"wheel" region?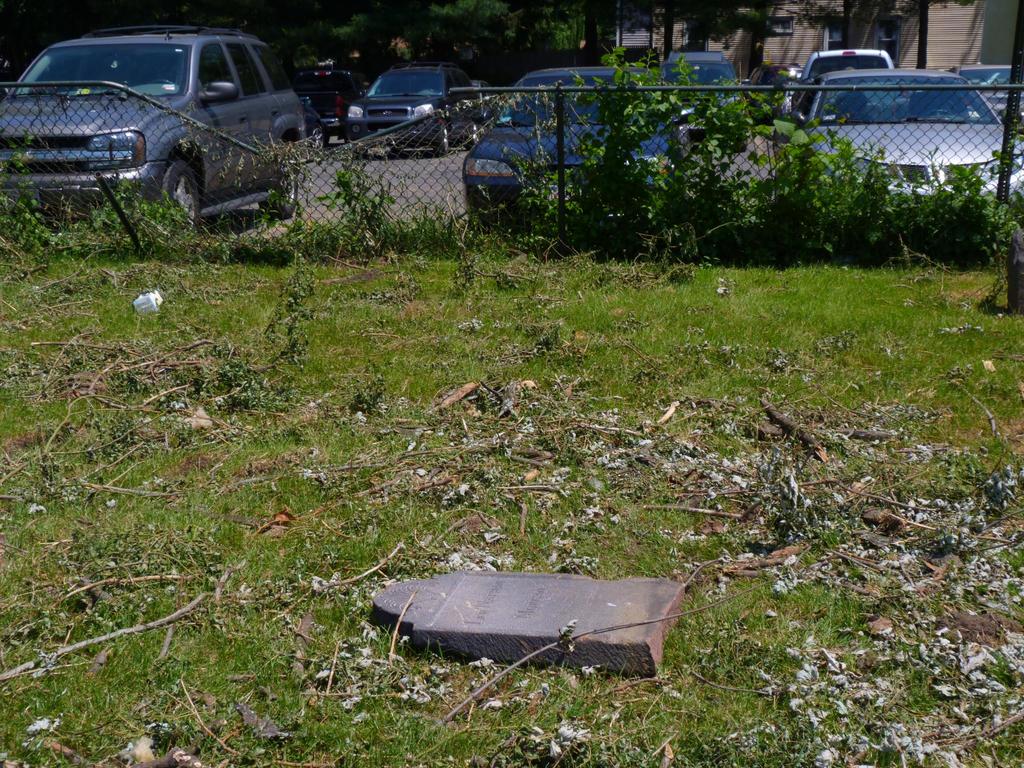
locate(156, 162, 204, 234)
